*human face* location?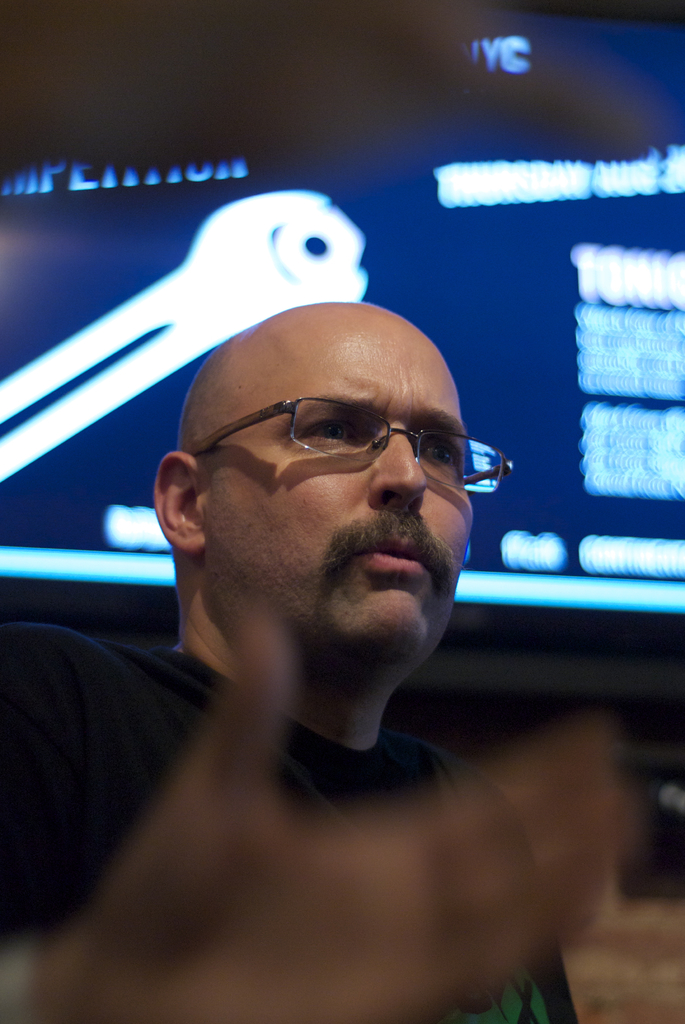
box=[202, 314, 500, 680]
